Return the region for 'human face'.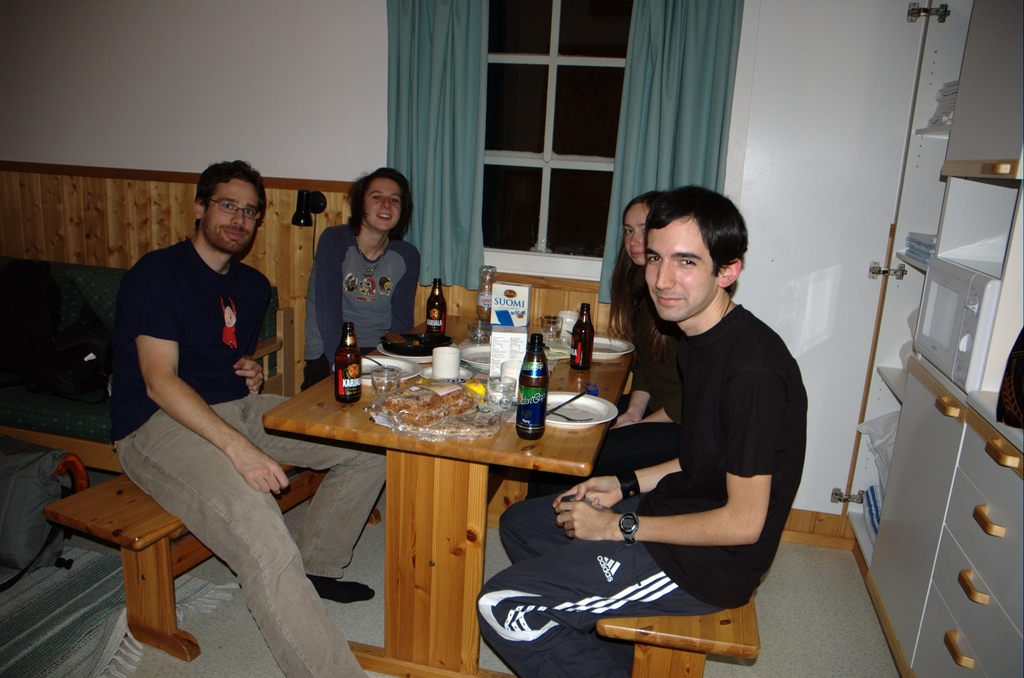
rect(643, 220, 712, 321).
